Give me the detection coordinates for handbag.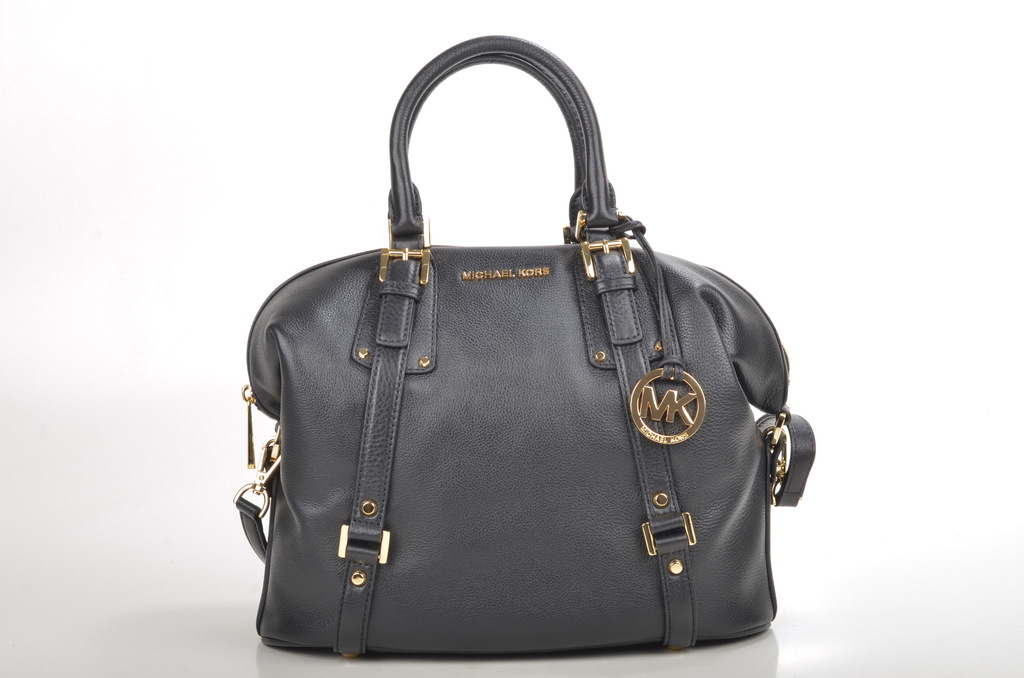
l=235, t=36, r=815, b=659.
